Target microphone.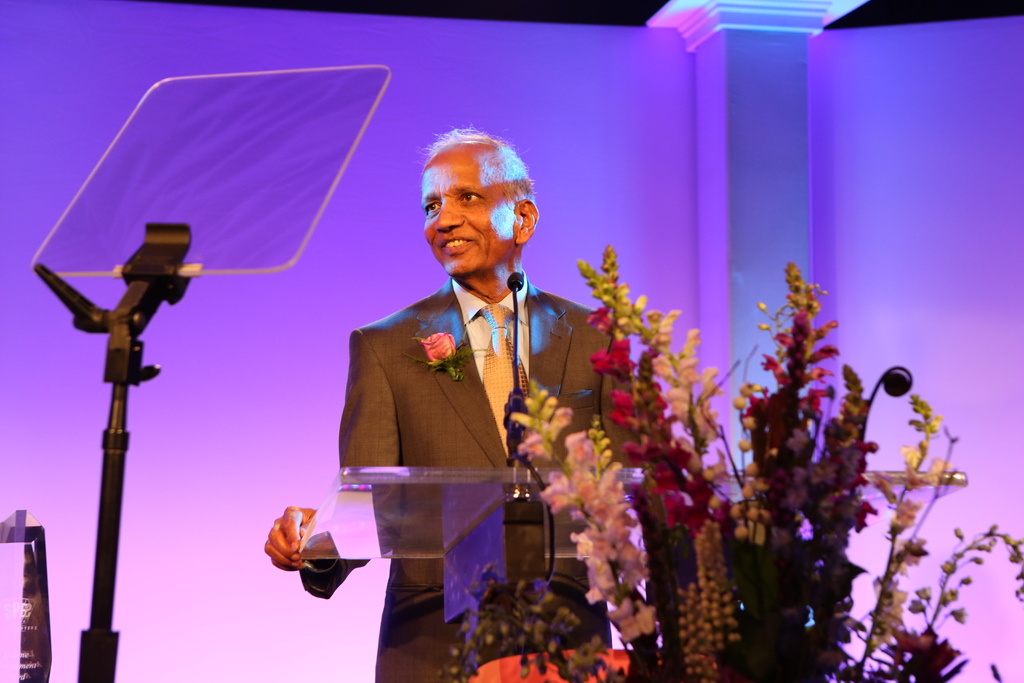
Target region: (left=506, top=273, right=524, bottom=294).
